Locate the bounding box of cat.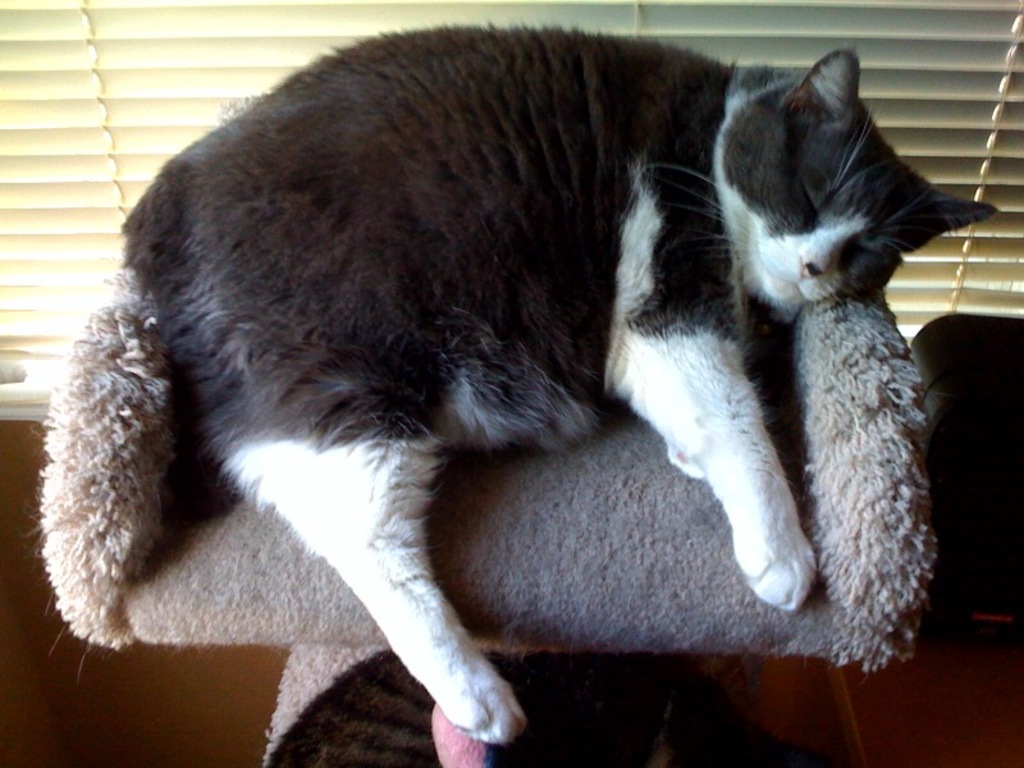
Bounding box: 115,18,998,745.
